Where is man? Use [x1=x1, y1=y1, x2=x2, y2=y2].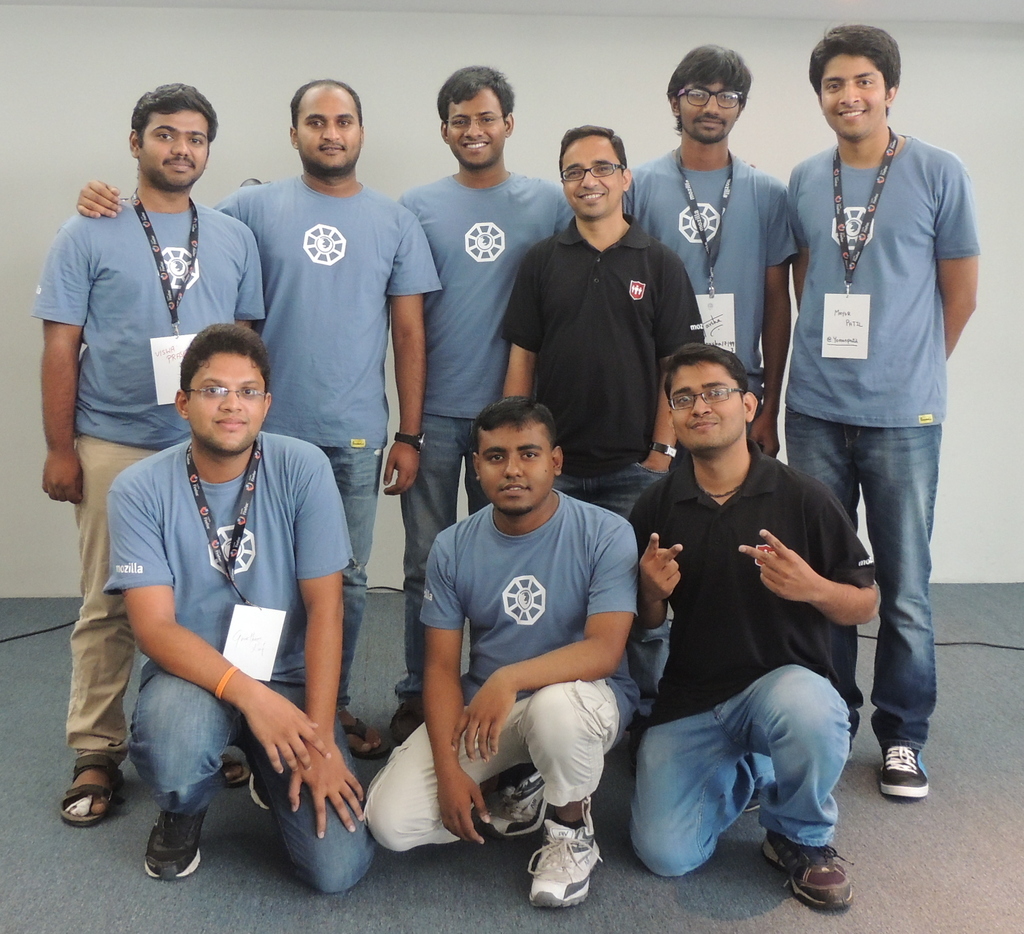
[x1=777, y1=21, x2=1005, y2=778].
